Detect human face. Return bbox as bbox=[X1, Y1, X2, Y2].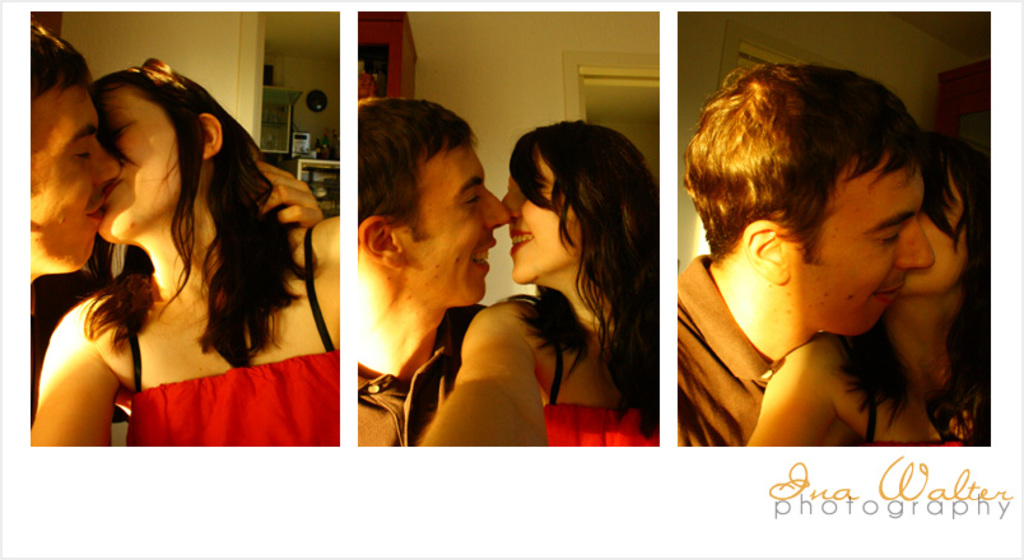
bbox=[501, 151, 583, 279].
